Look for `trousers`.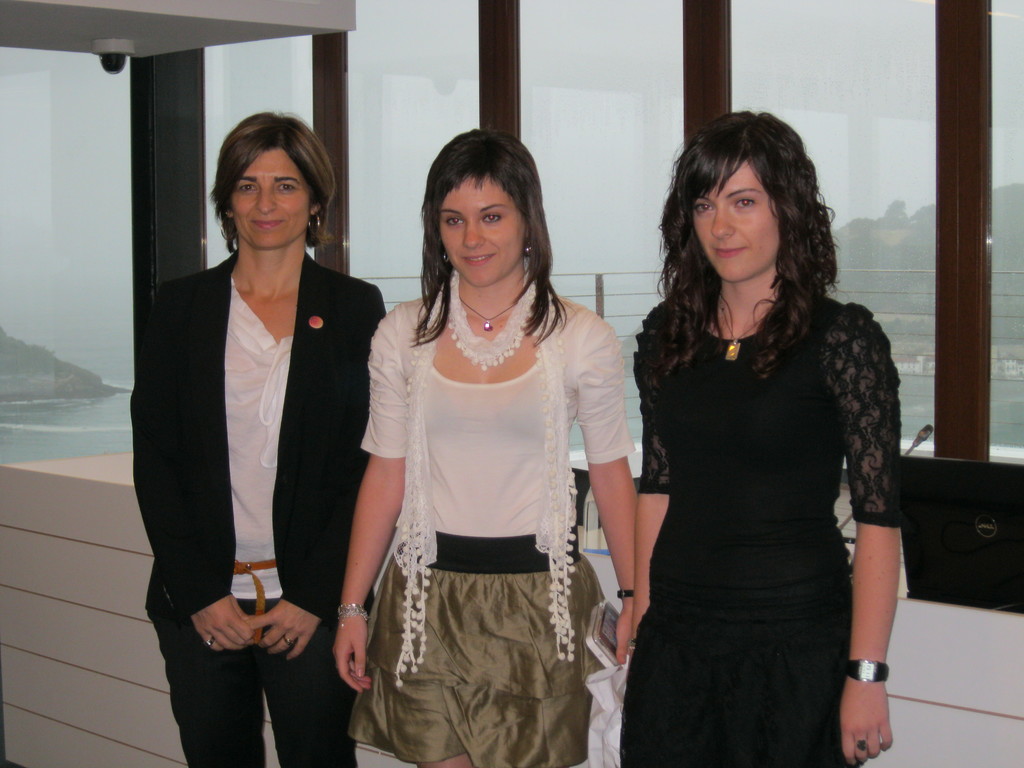
Found: locate(152, 592, 355, 767).
